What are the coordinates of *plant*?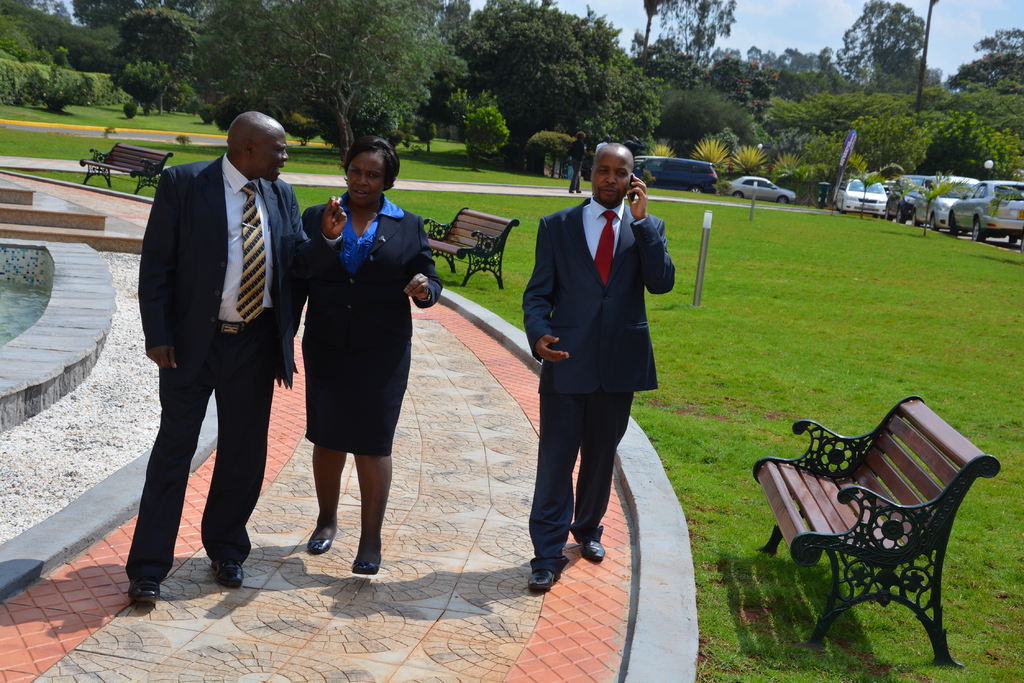
892 172 960 234.
